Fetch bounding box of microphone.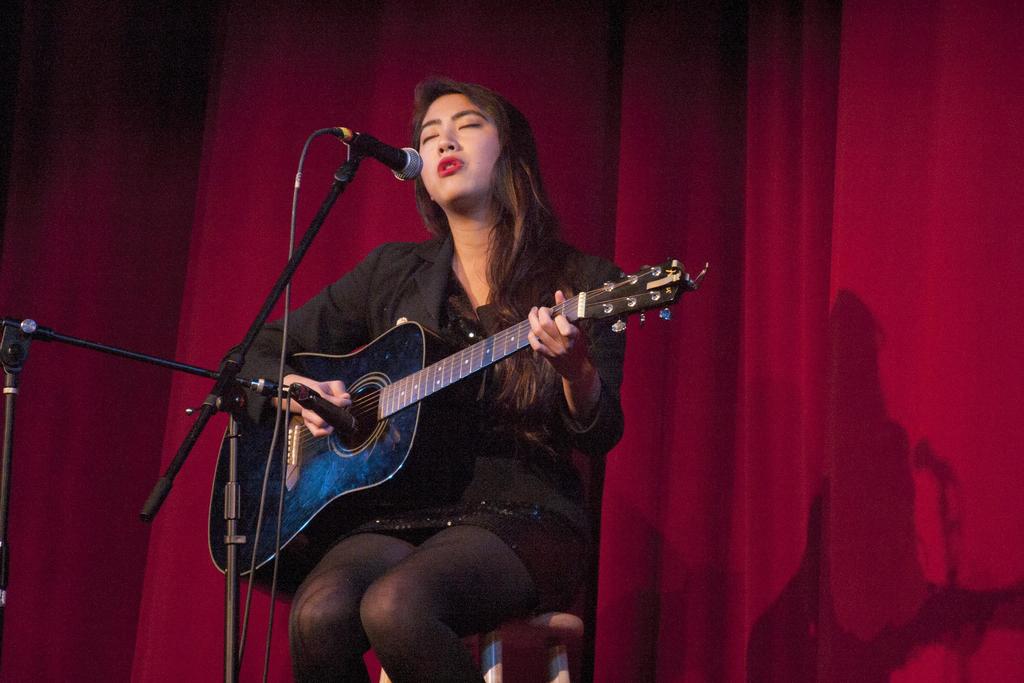
Bbox: left=298, top=124, right=420, bottom=180.
